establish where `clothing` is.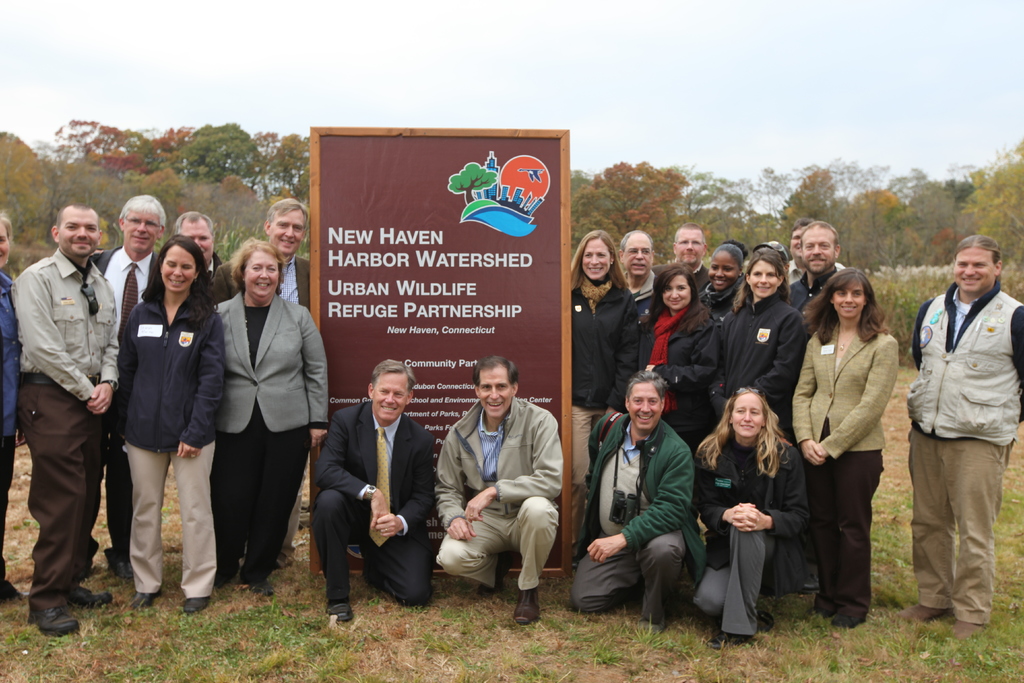
Established at 309, 397, 436, 605.
